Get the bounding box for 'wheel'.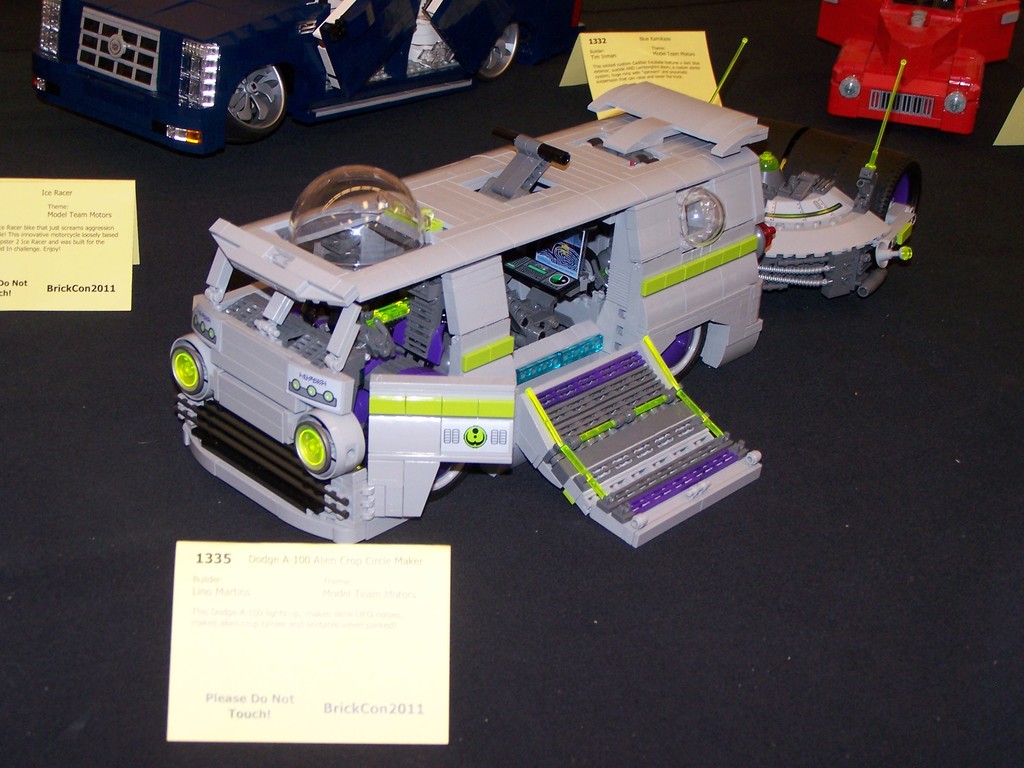
Rect(475, 24, 523, 83).
